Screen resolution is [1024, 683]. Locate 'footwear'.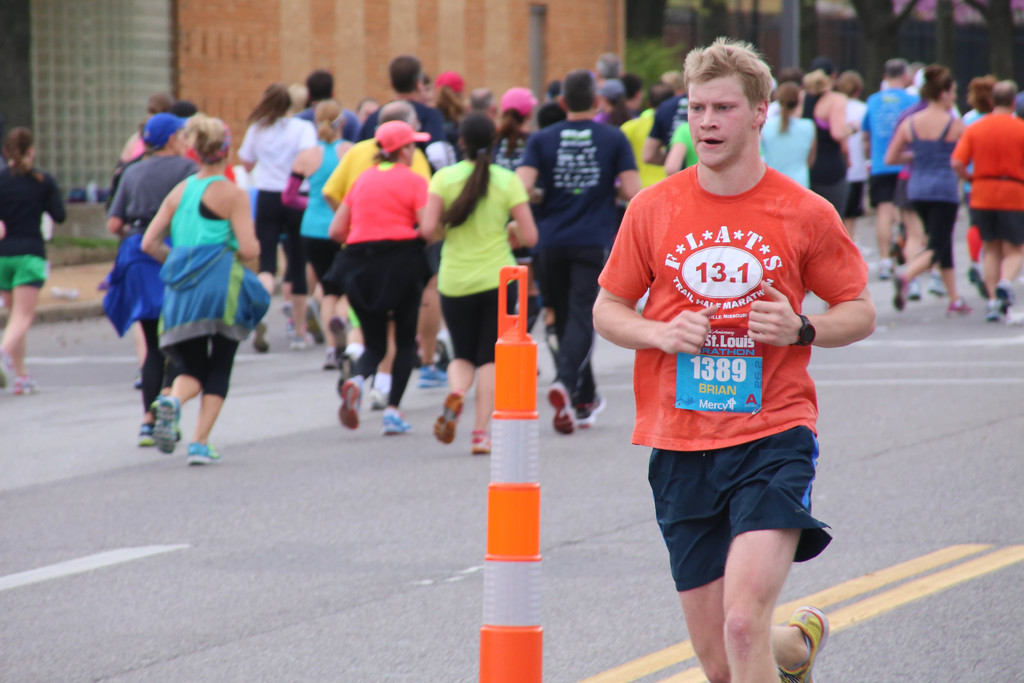
crop(438, 326, 452, 371).
